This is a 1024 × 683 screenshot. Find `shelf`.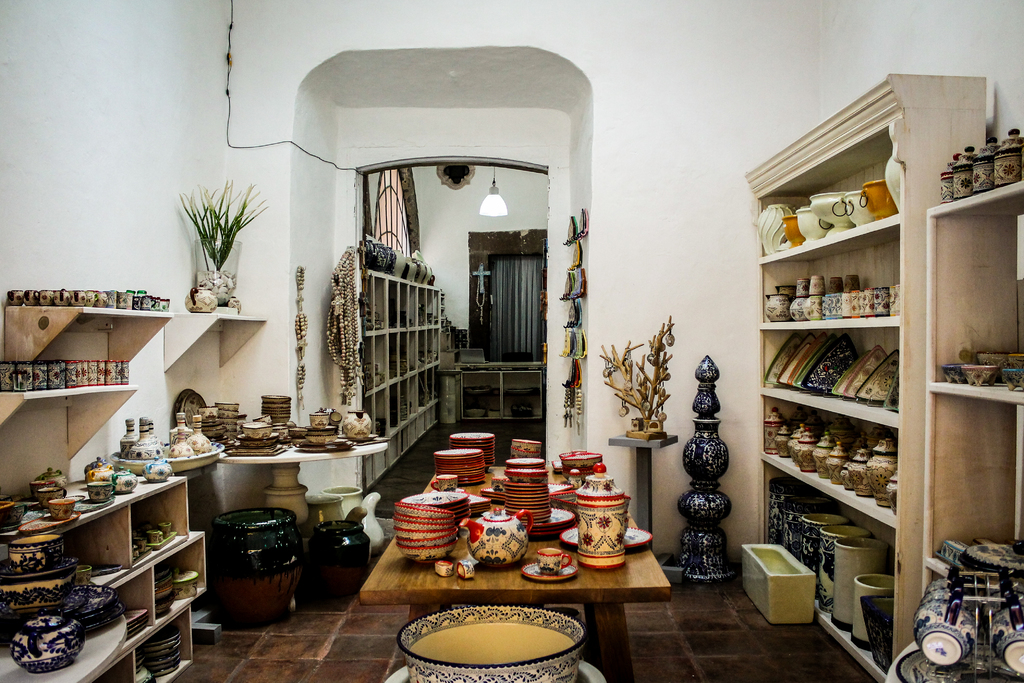
Bounding box: 388, 280, 401, 329.
